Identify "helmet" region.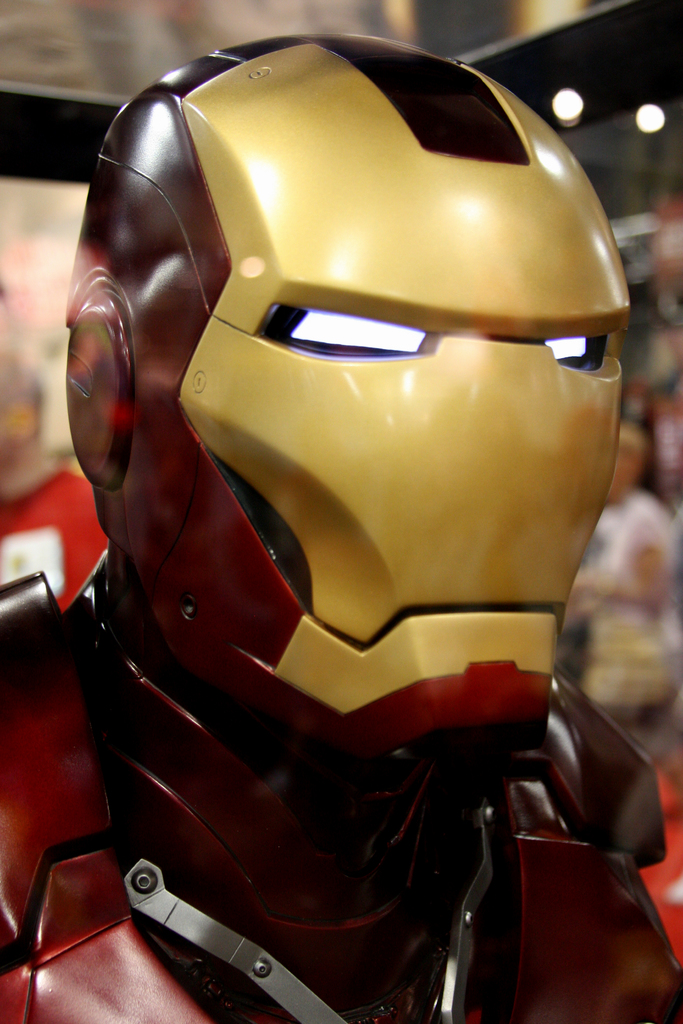
Region: Rect(45, 51, 616, 766).
